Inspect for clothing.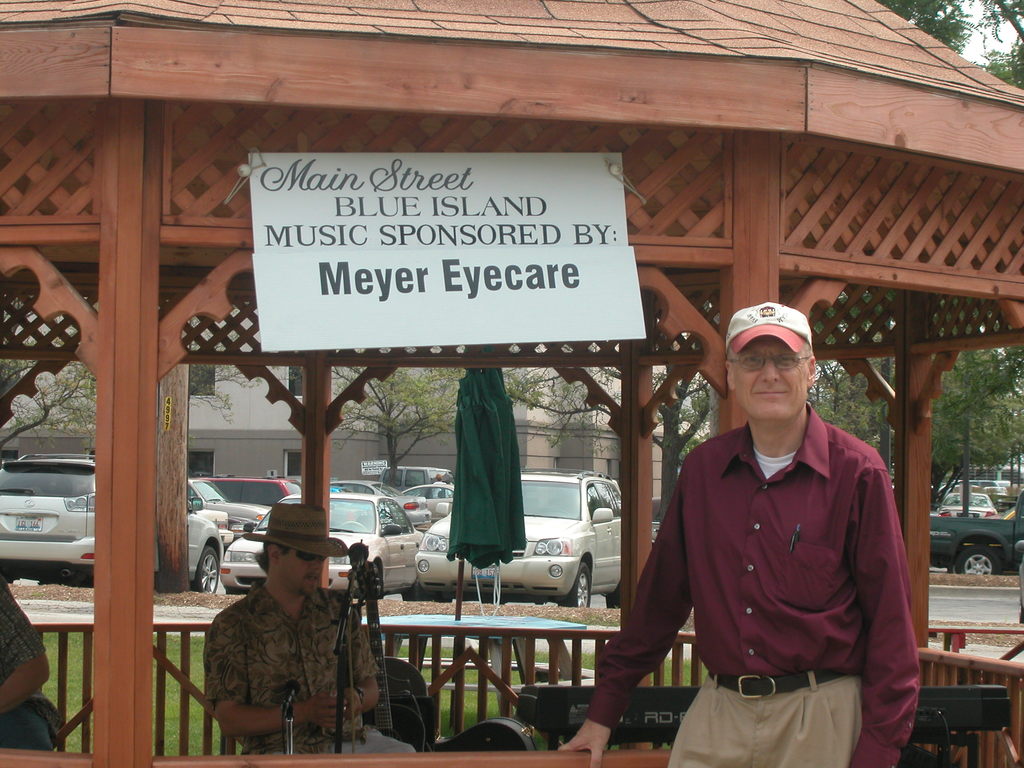
Inspection: bbox(590, 401, 921, 767).
